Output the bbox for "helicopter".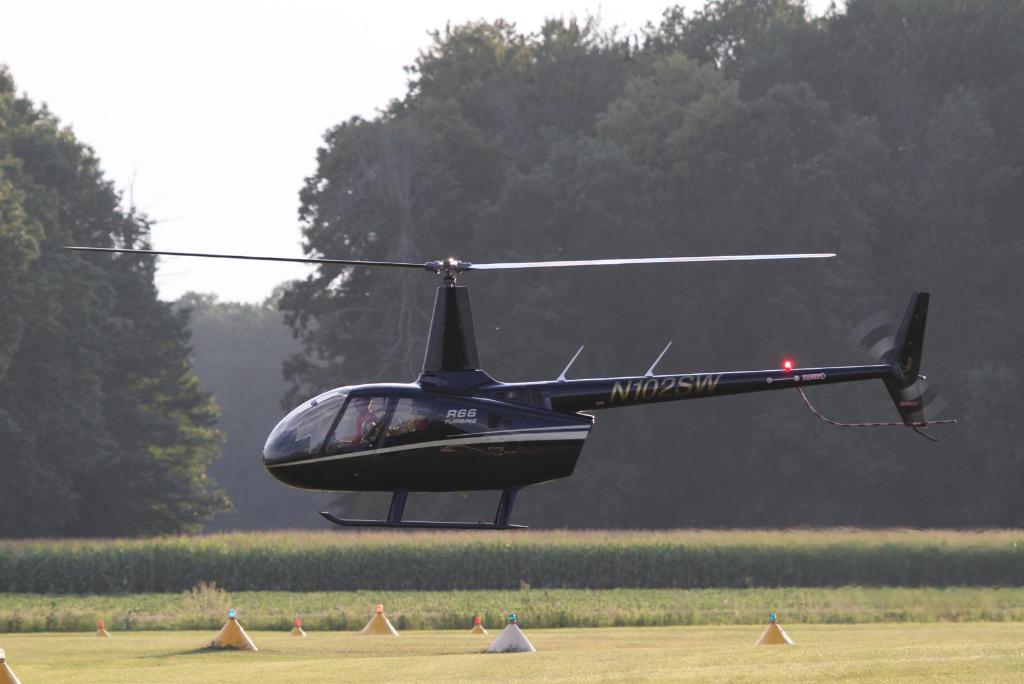
BBox(216, 200, 926, 554).
